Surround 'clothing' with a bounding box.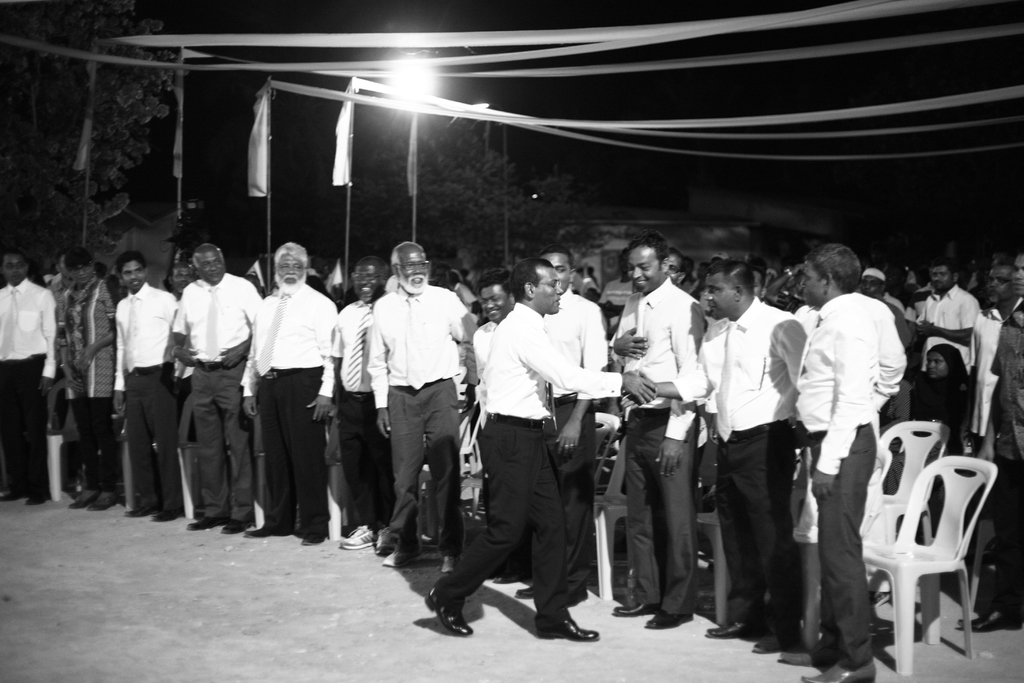
[x1=362, y1=285, x2=477, y2=558].
